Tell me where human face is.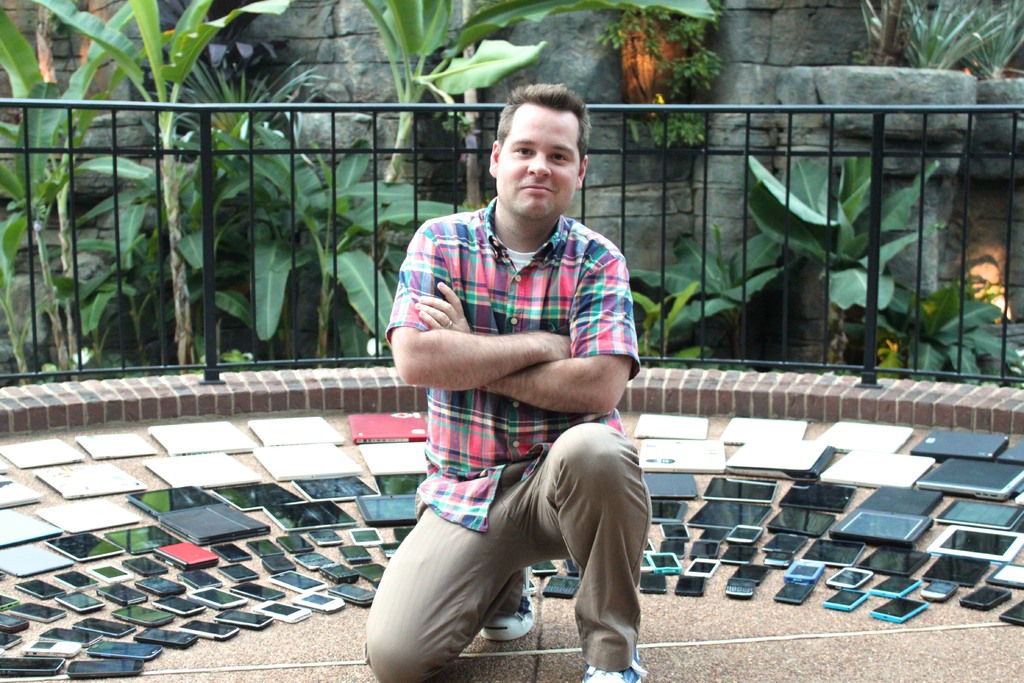
human face is at 495:108:582:213.
